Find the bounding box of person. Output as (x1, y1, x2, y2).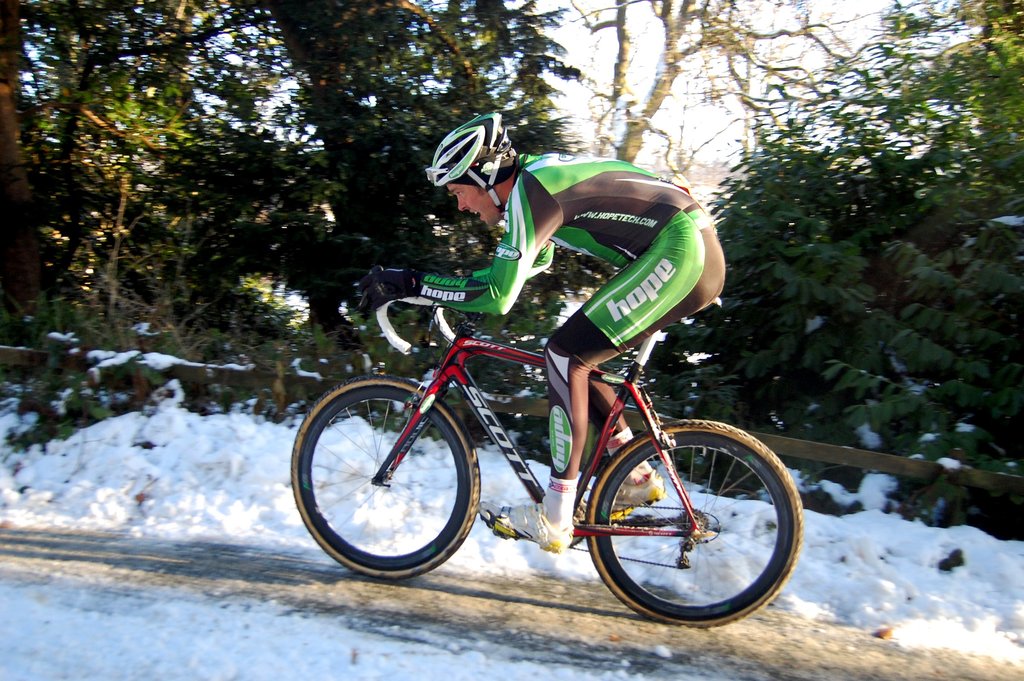
(401, 108, 726, 560).
